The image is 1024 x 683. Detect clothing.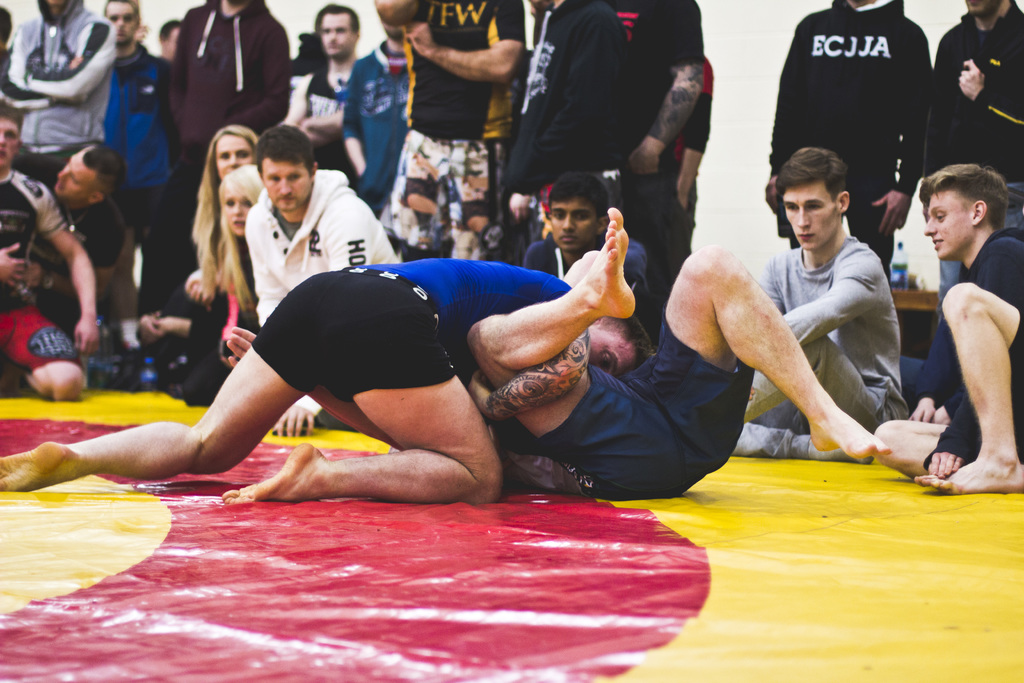
Detection: 245, 257, 573, 395.
